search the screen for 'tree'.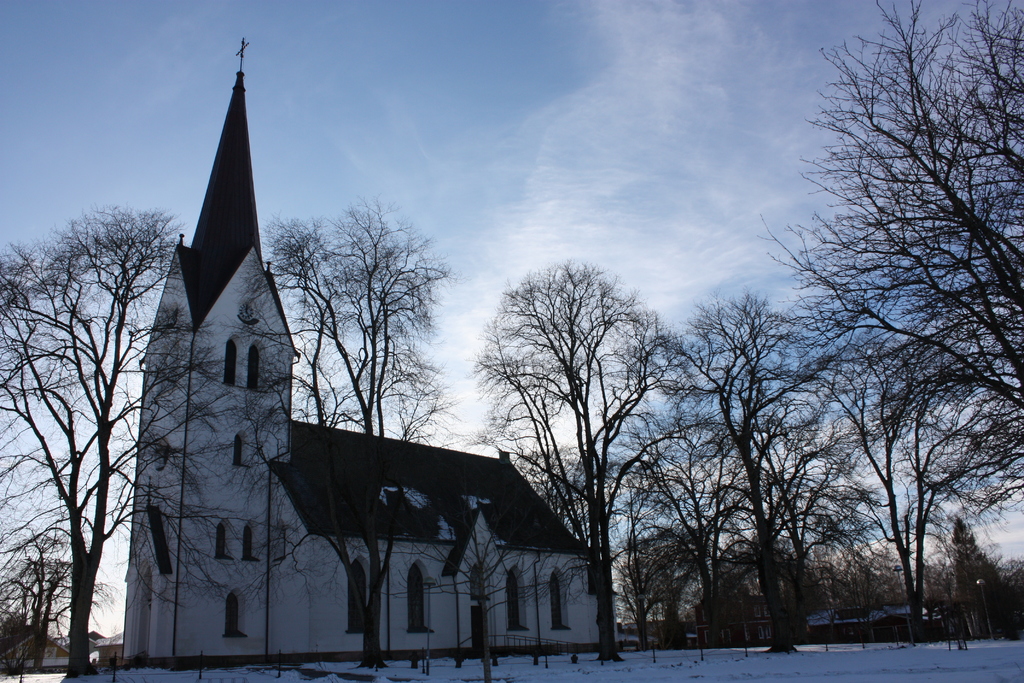
Found at 248/195/467/661.
